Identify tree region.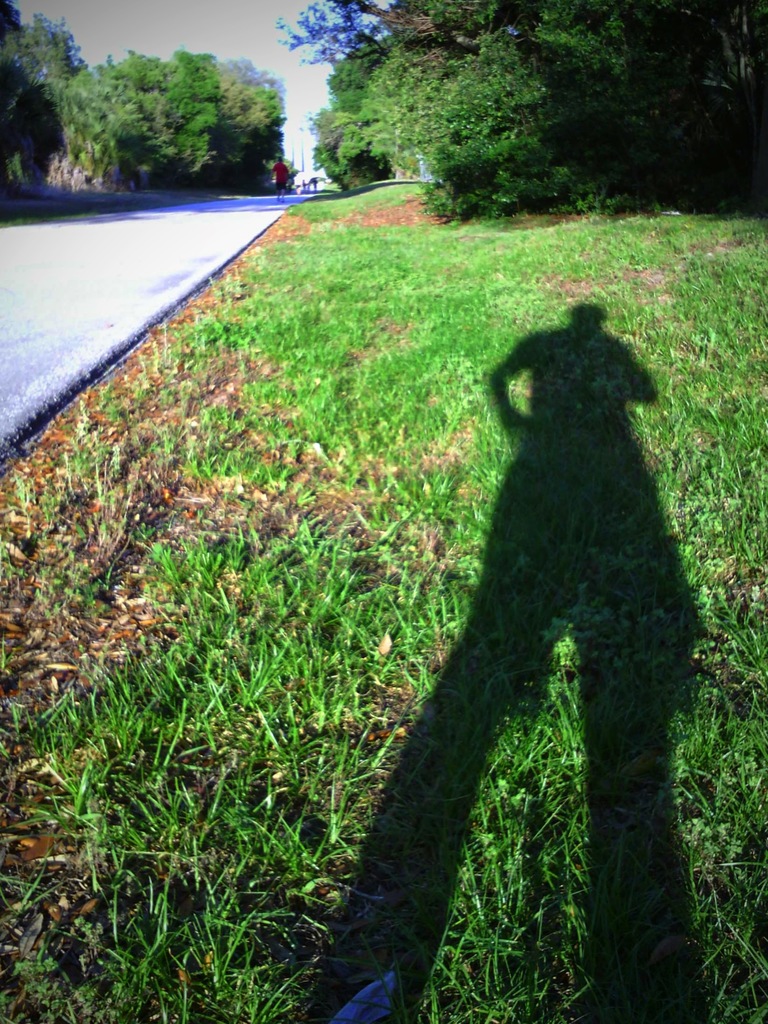
Region: bbox(410, 42, 544, 211).
